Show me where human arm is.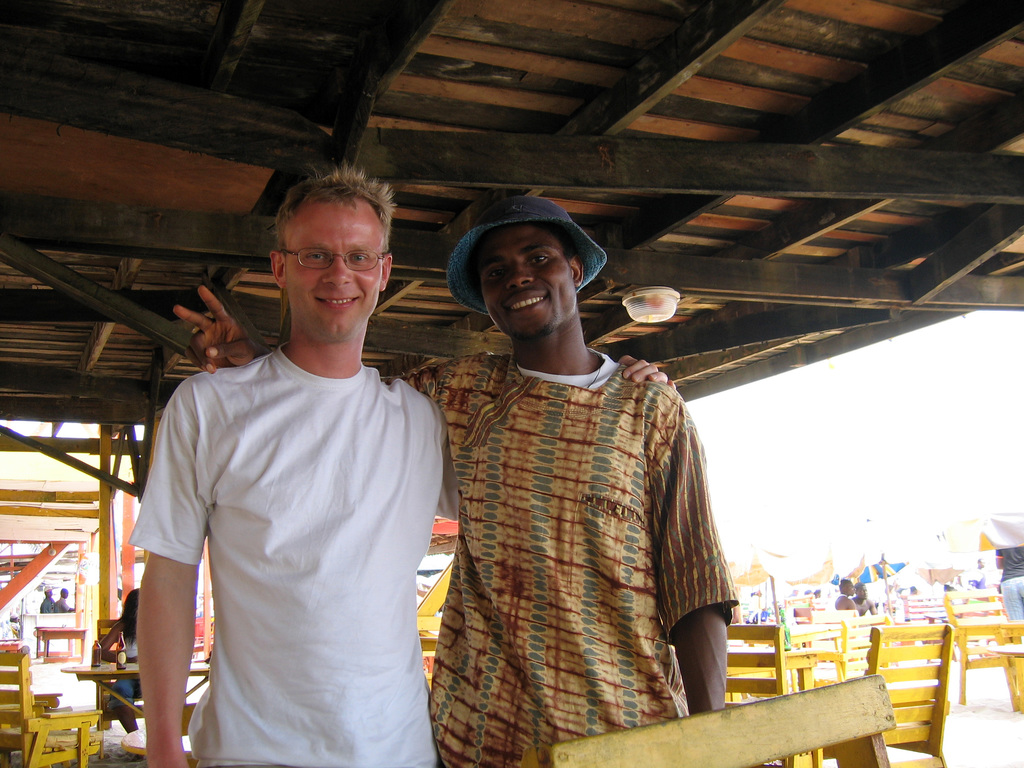
human arm is at detection(122, 436, 215, 755).
